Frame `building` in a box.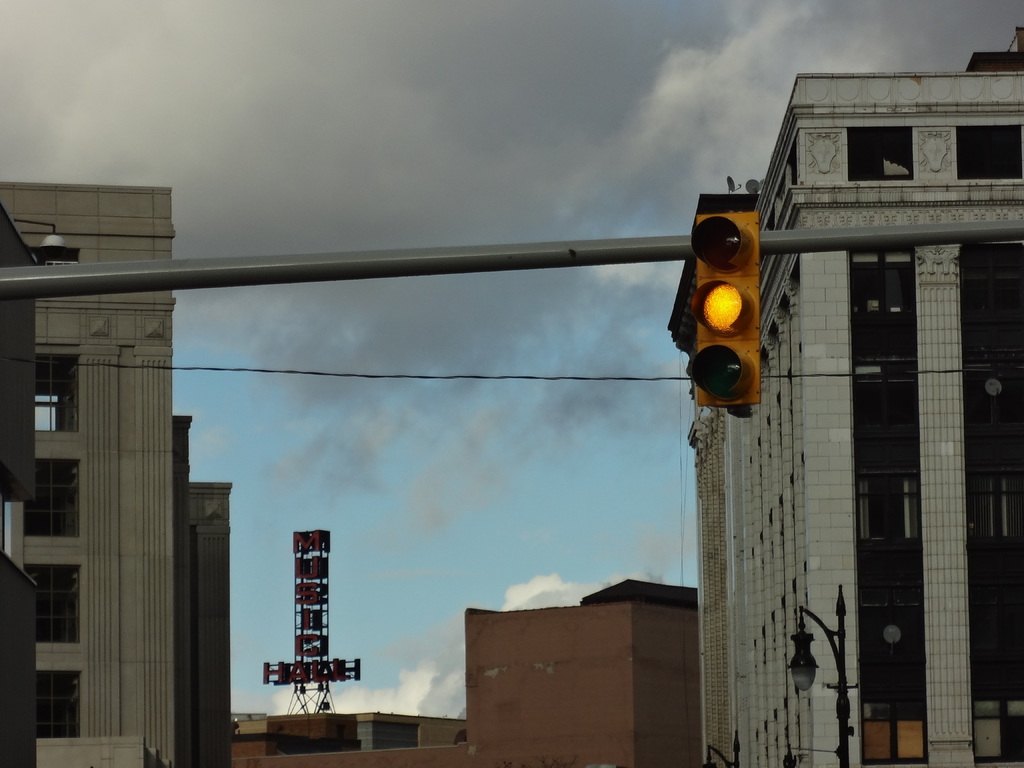
detection(233, 580, 698, 766).
